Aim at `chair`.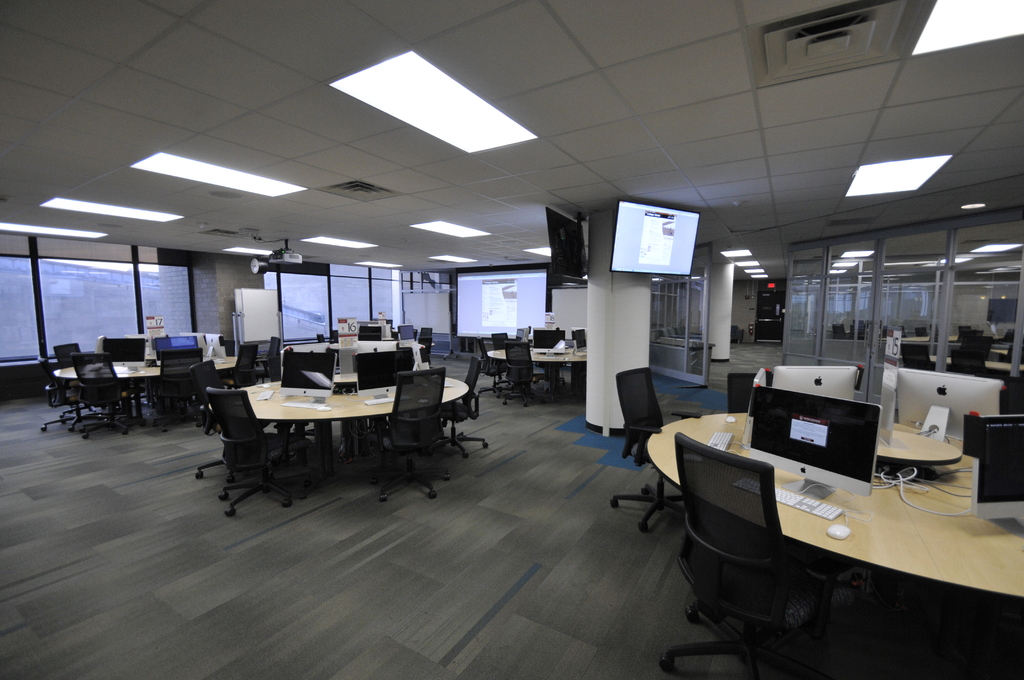
Aimed at locate(606, 369, 712, 535).
